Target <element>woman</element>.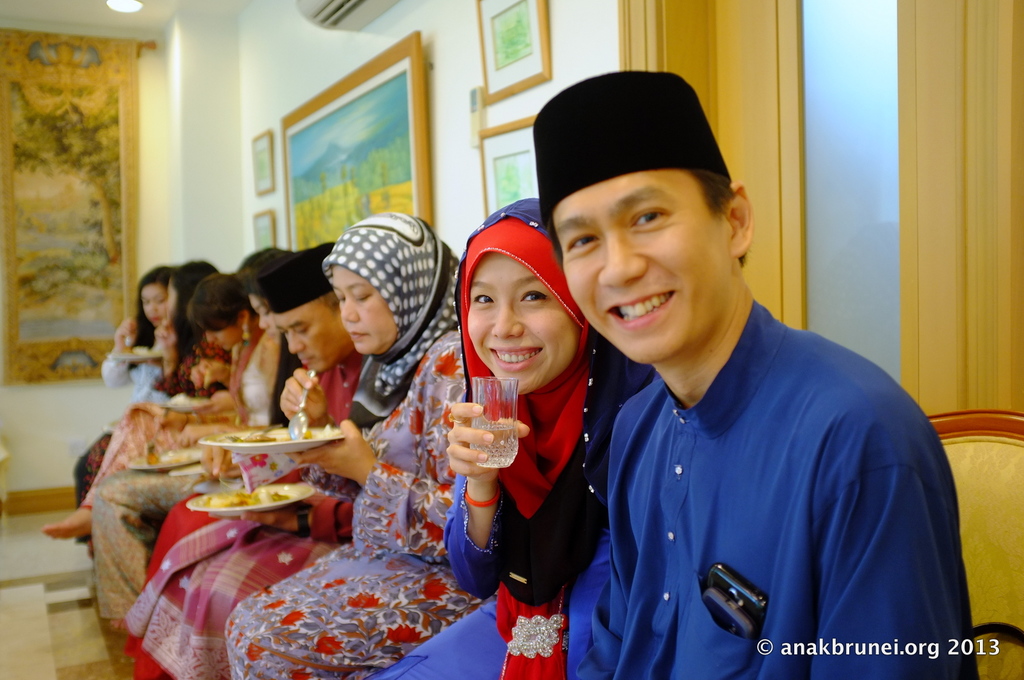
Target region: select_region(220, 209, 471, 679).
